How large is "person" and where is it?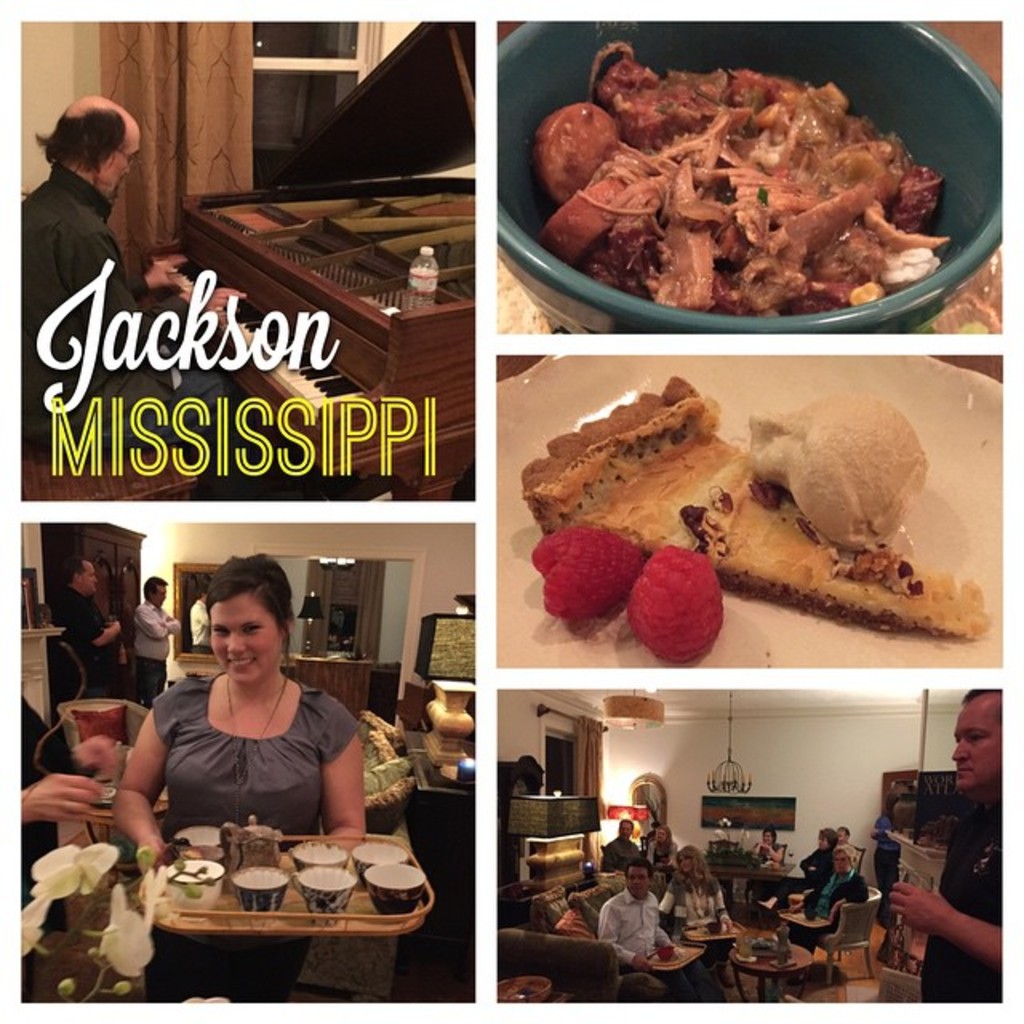
Bounding box: box=[18, 702, 106, 874].
